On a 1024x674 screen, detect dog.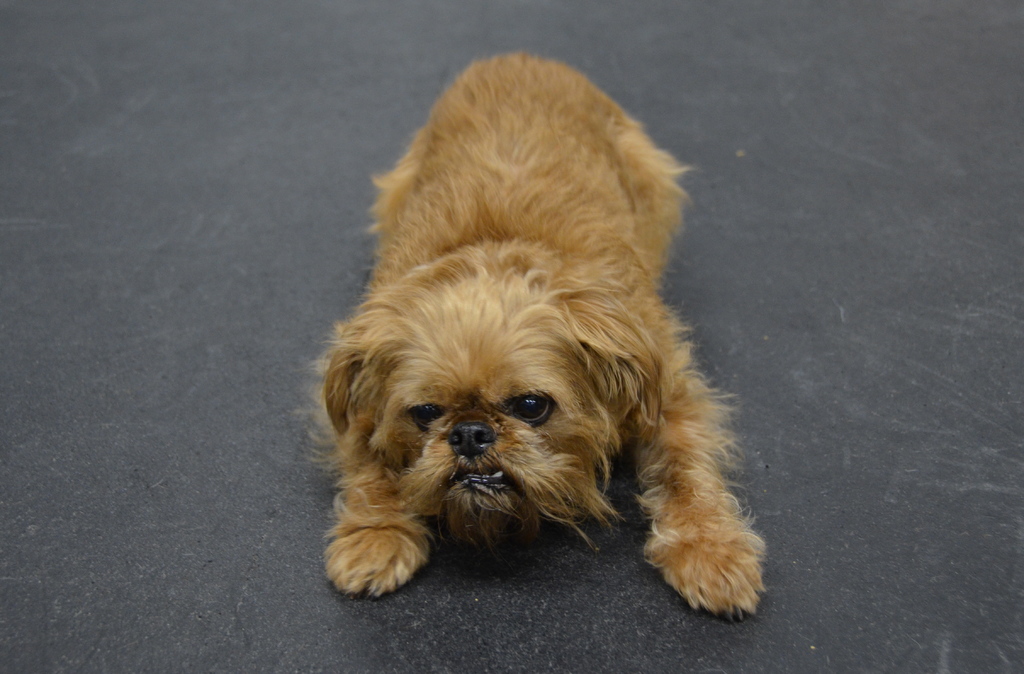
(295,52,772,624).
